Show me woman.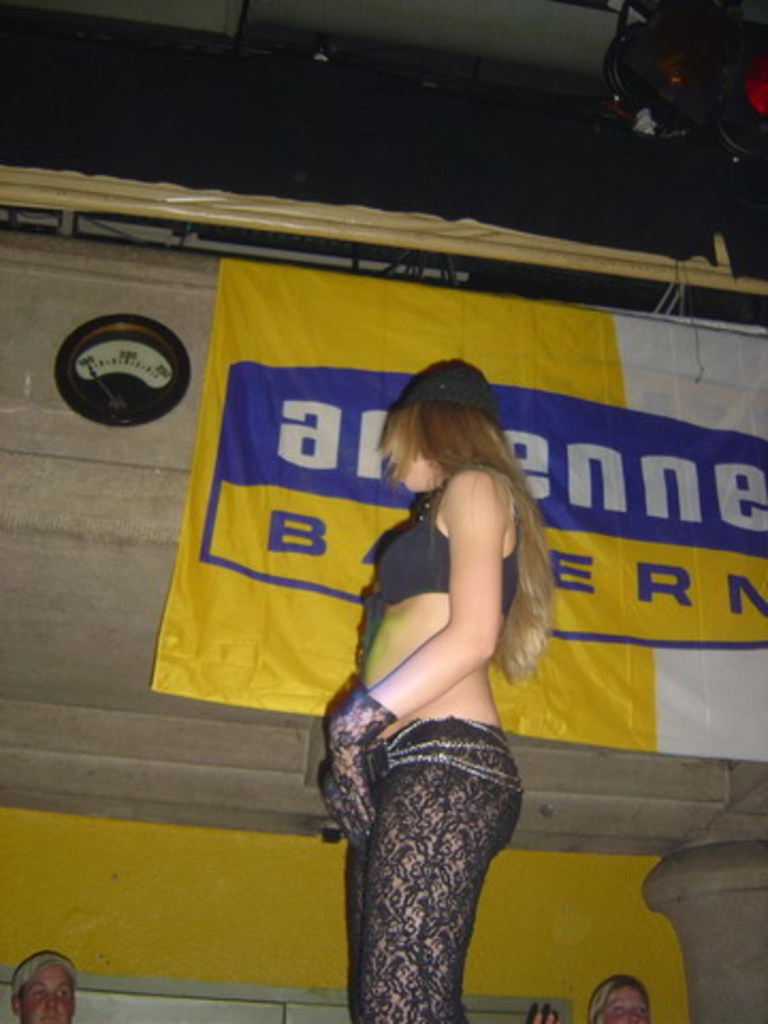
woman is here: {"left": 574, "top": 973, "right": 657, "bottom": 1022}.
